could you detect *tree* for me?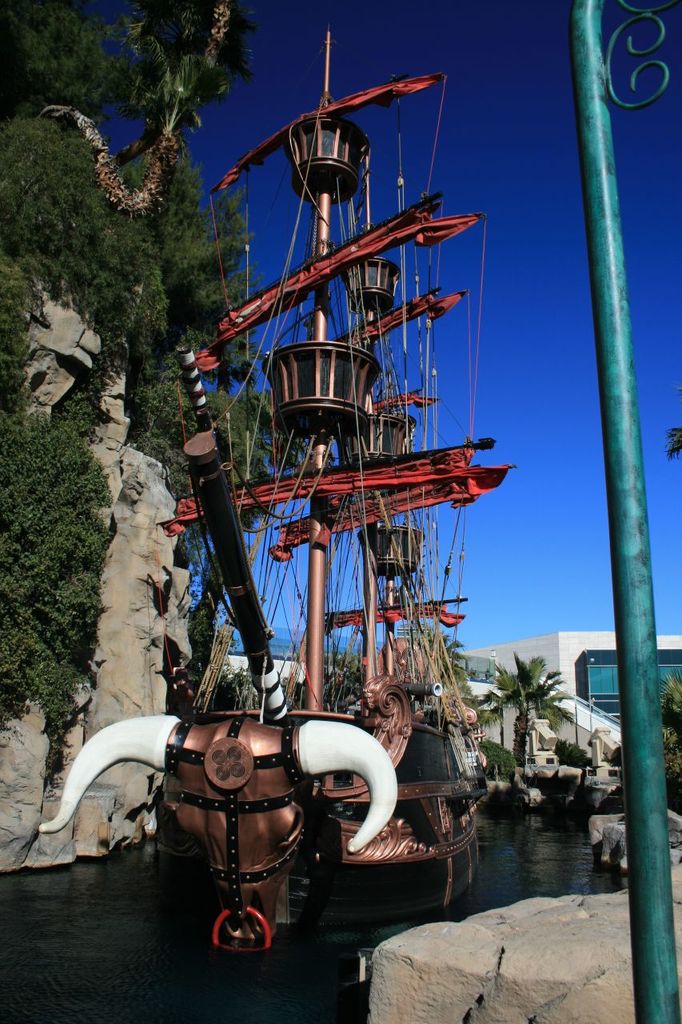
Detection result: BBox(660, 665, 681, 800).
